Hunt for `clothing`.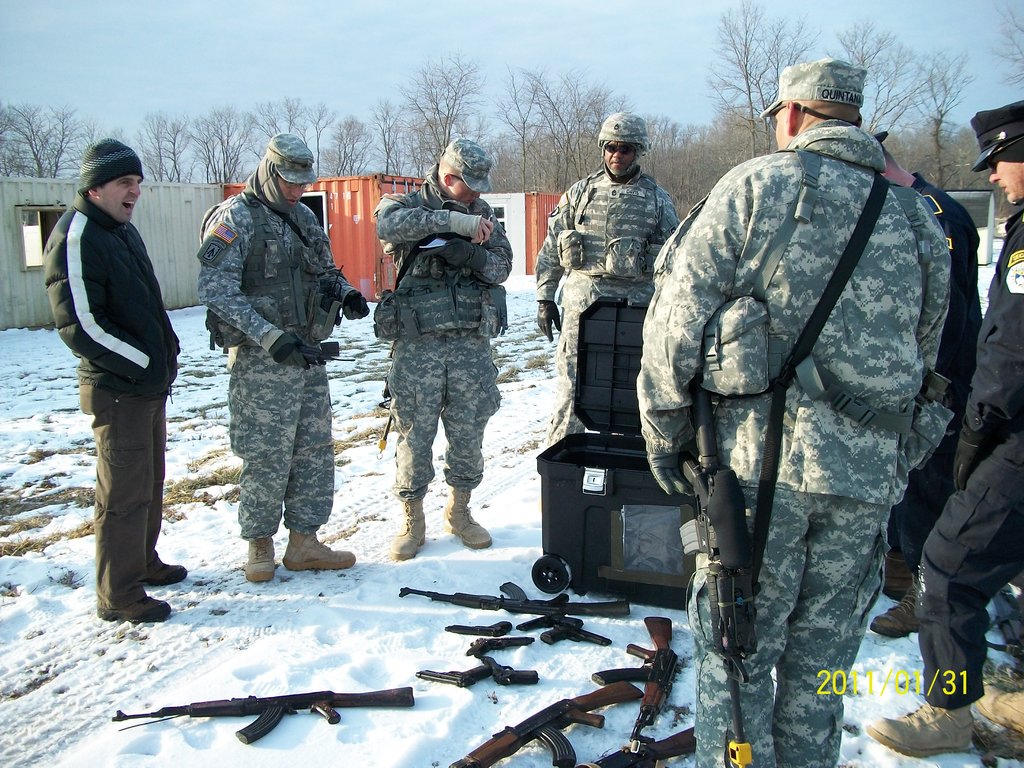
Hunted down at x1=533 y1=162 x2=678 y2=450.
